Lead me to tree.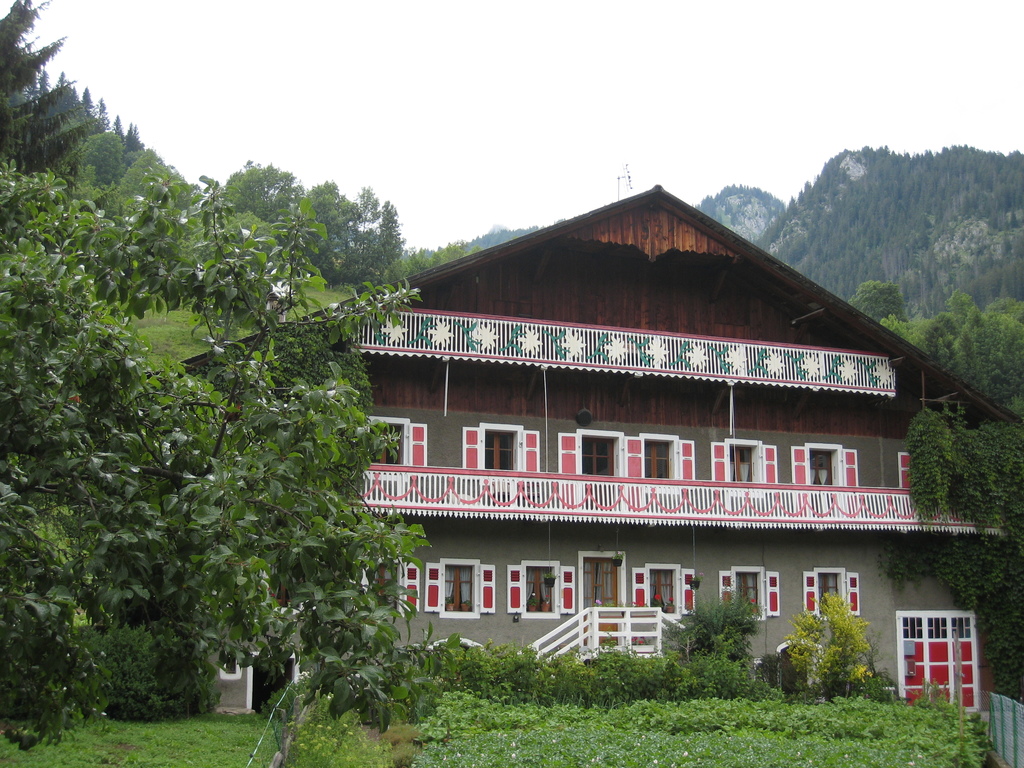
Lead to <box>428,214,588,276</box>.
